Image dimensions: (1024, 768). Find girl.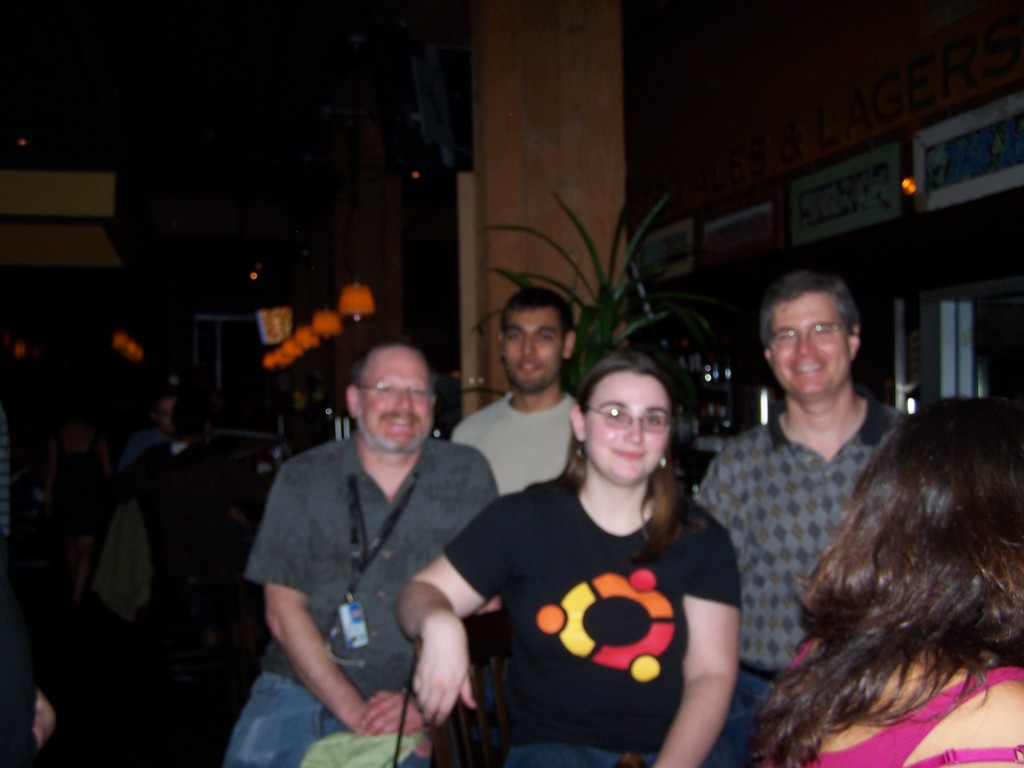
[738,389,1023,767].
